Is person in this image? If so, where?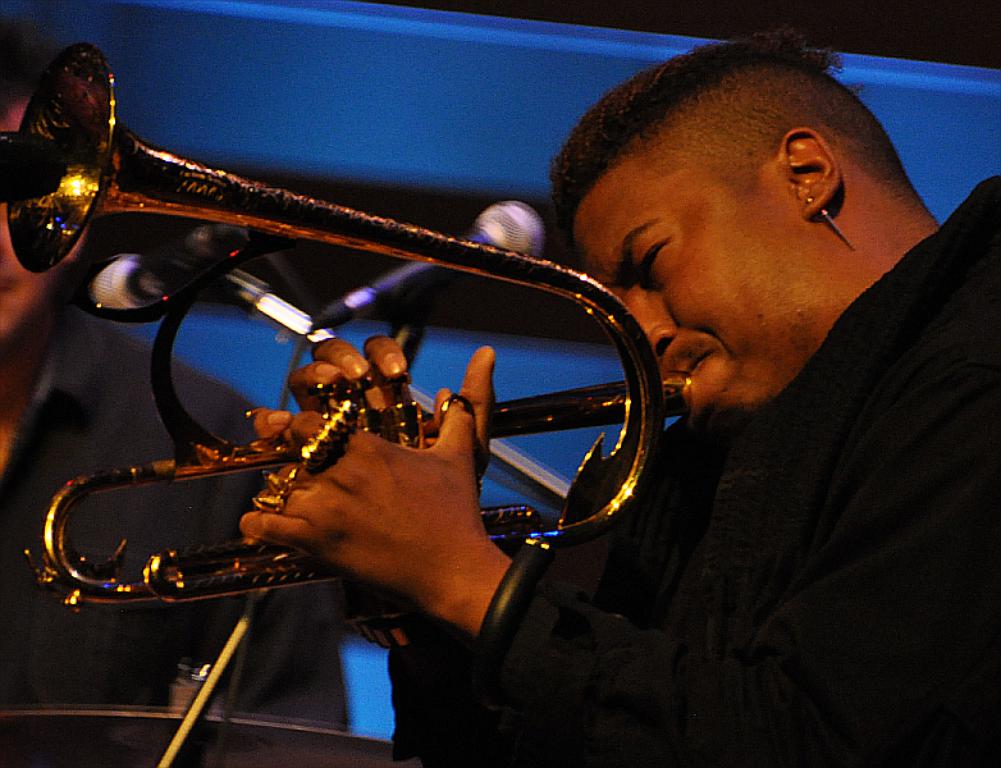
Yes, at box(241, 26, 1000, 767).
